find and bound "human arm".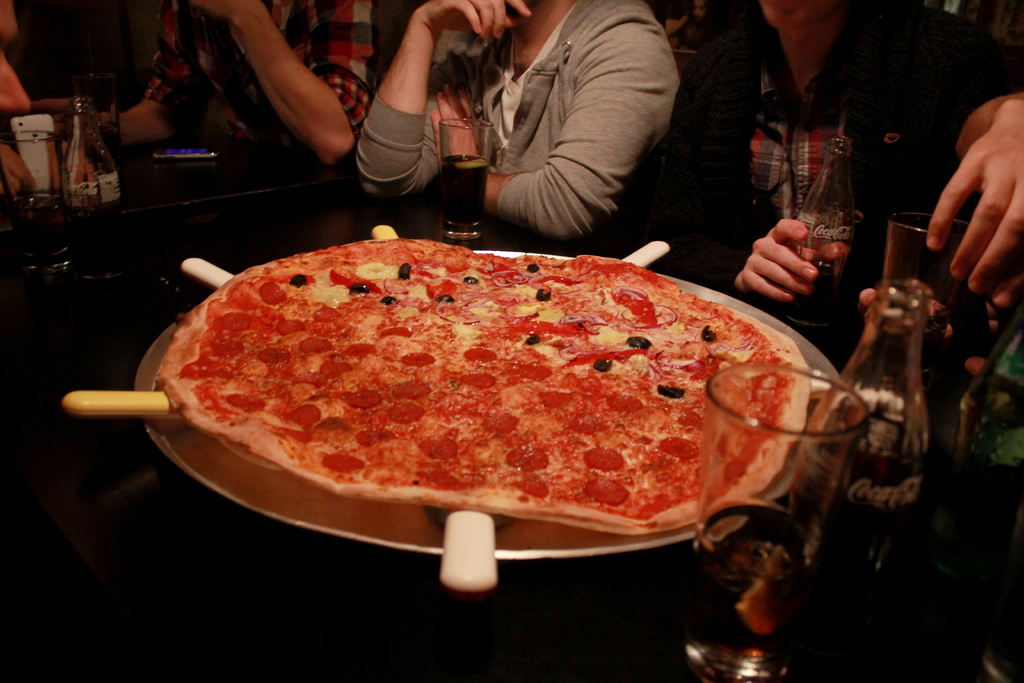
Bound: (x1=932, y1=92, x2=1023, y2=310).
